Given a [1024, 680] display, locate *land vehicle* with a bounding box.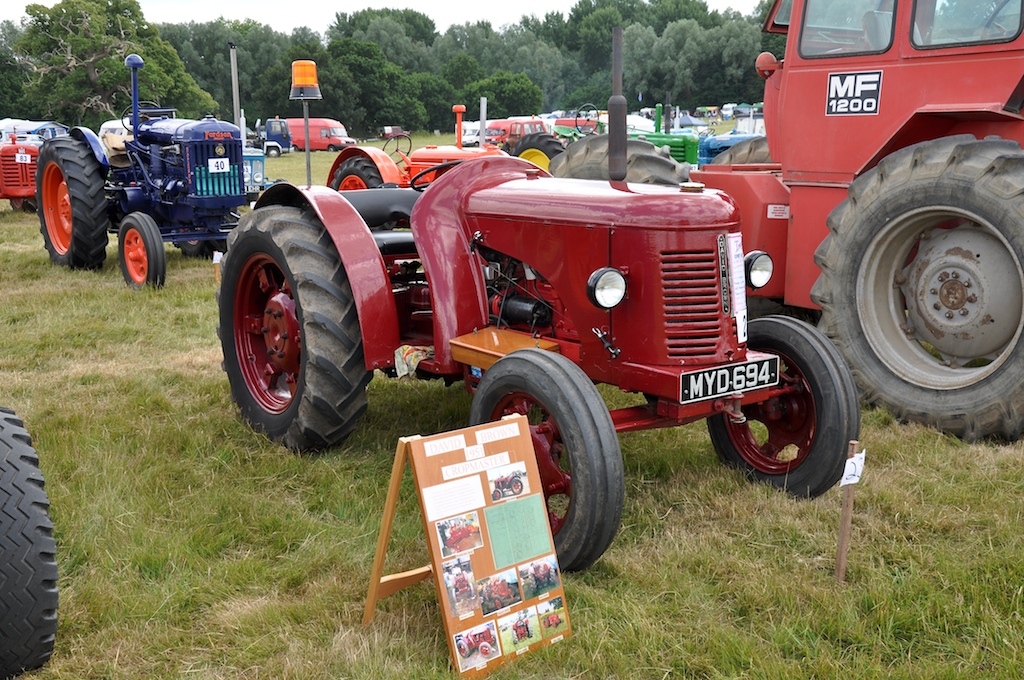
Located: <region>283, 116, 360, 152</region>.
